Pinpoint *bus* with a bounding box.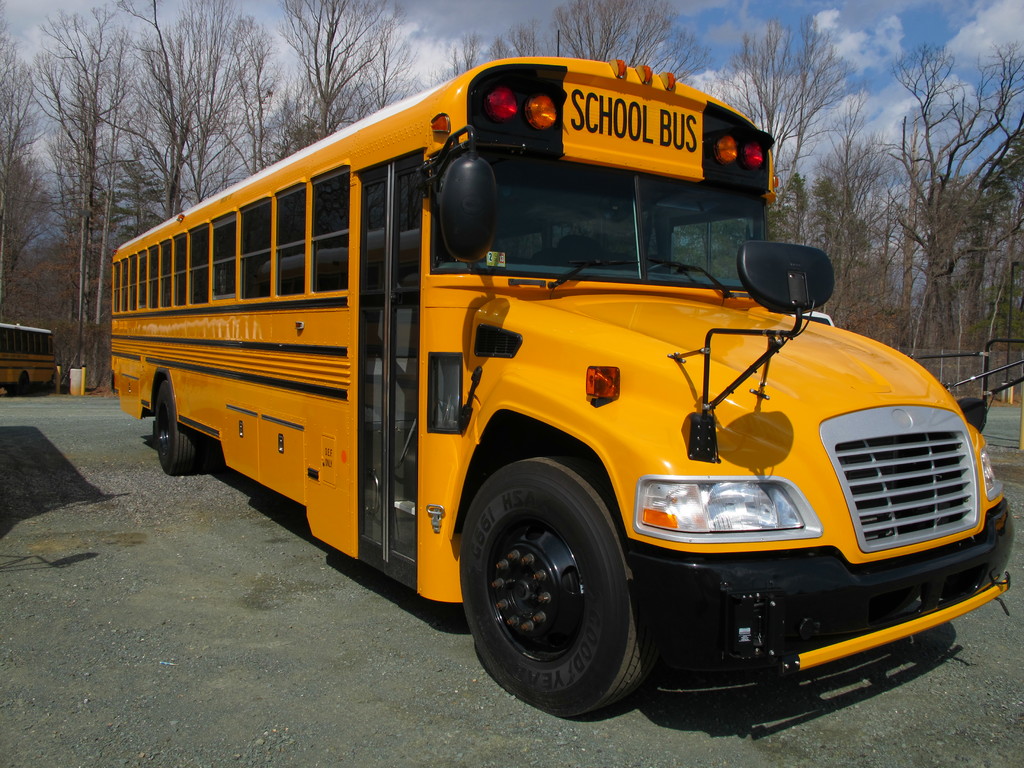
(111, 56, 1023, 719).
